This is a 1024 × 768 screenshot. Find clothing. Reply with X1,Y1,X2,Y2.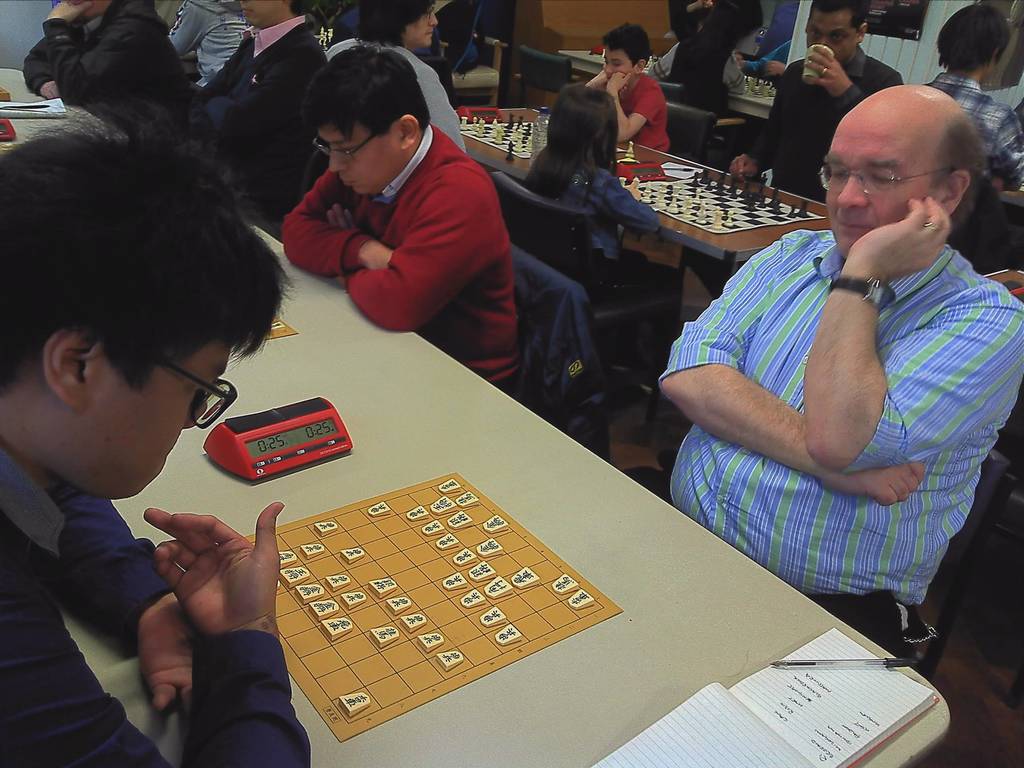
168,0,253,77.
